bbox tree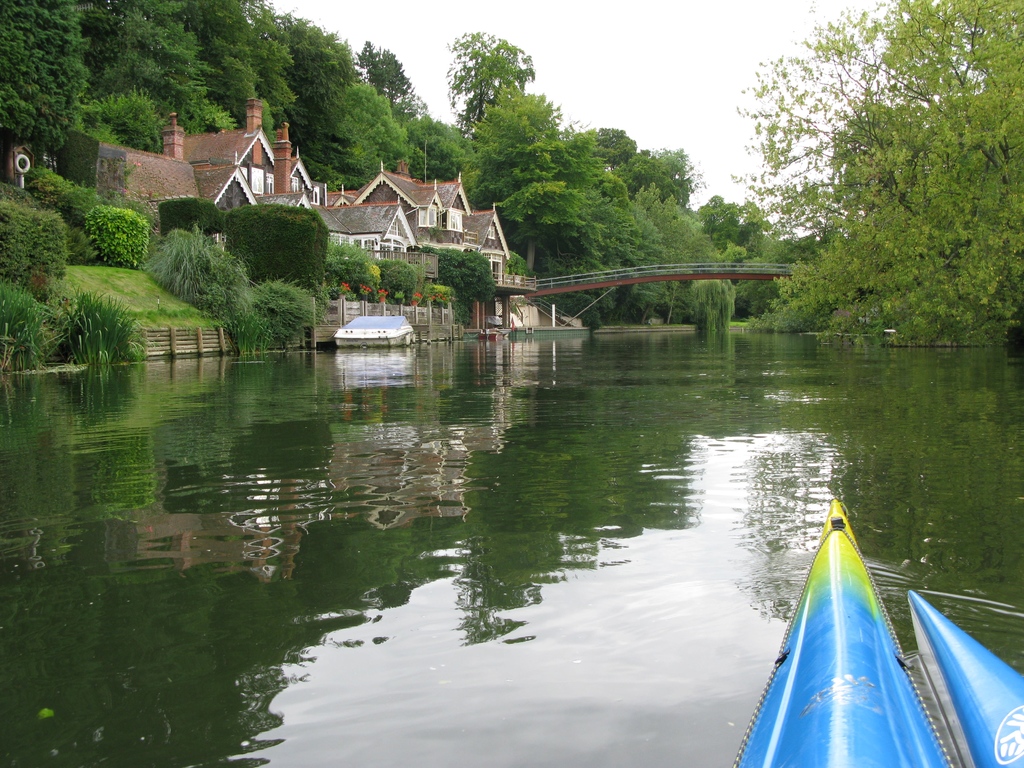
crop(438, 70, 625, 271)
